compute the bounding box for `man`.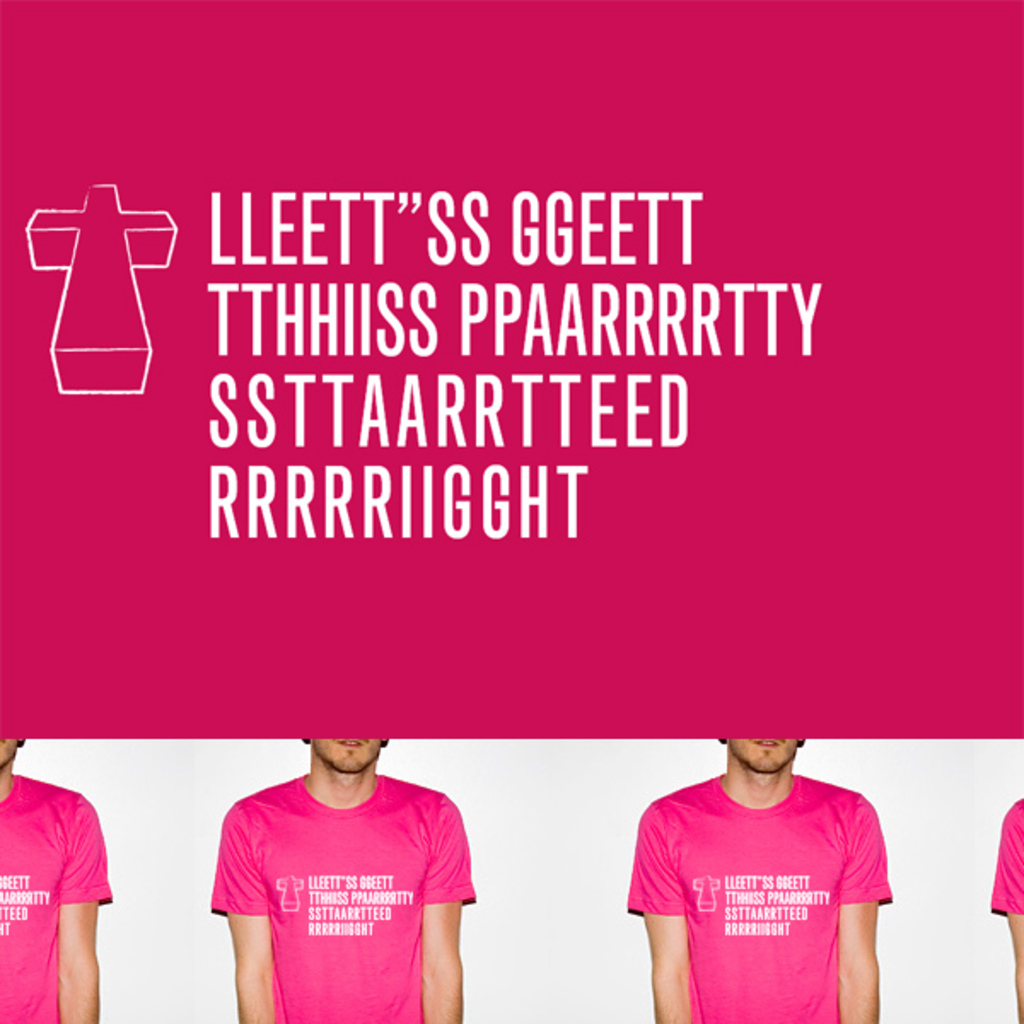
l=611, t=713, r=915, b=1014.
